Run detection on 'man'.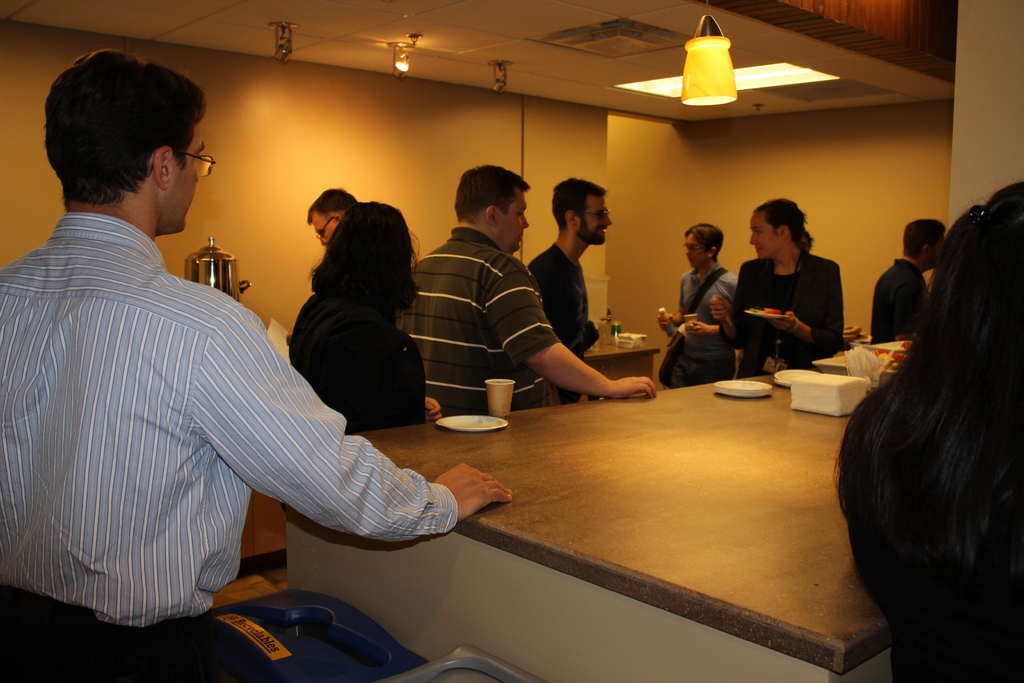
Result: x1=527, y1=178, x2=609, y2=404.
